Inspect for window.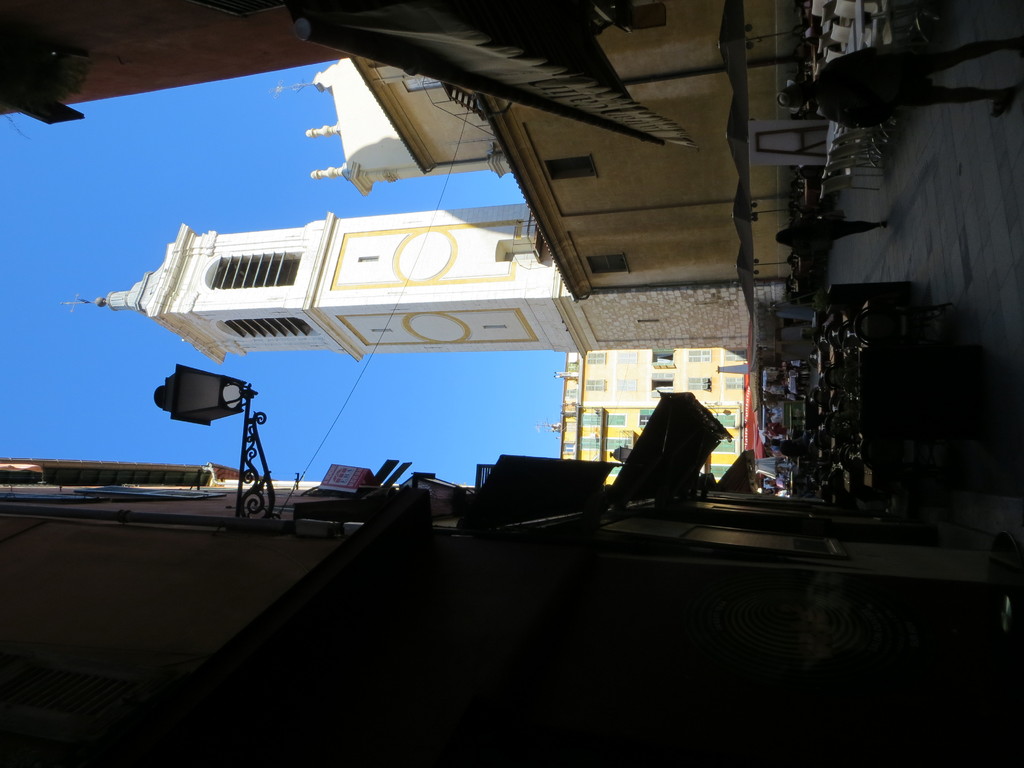
Inspection: (687,350,710,362).
